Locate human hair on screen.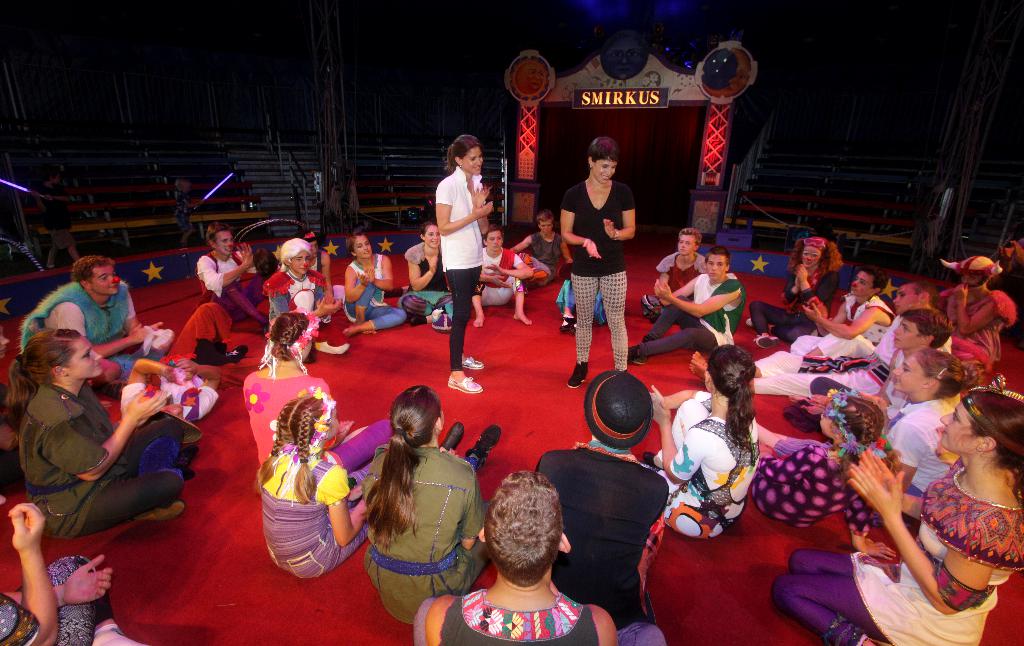
On screen at 205 222 235 248.
